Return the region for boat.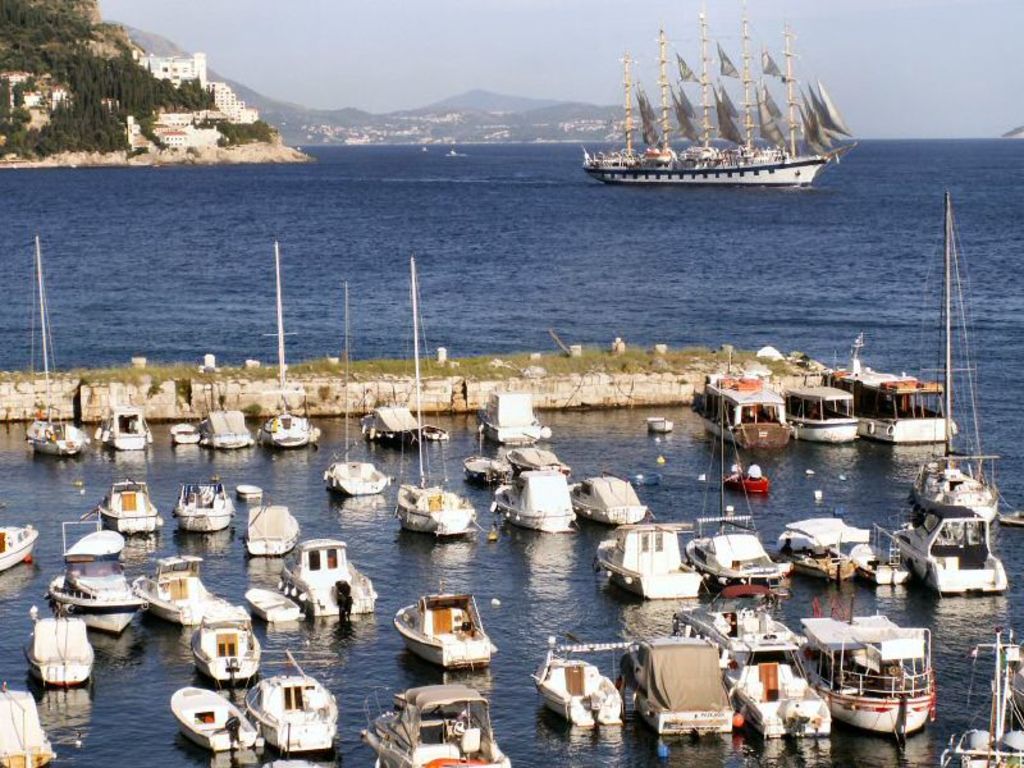
bbox(914, 192, 1007, 527).
